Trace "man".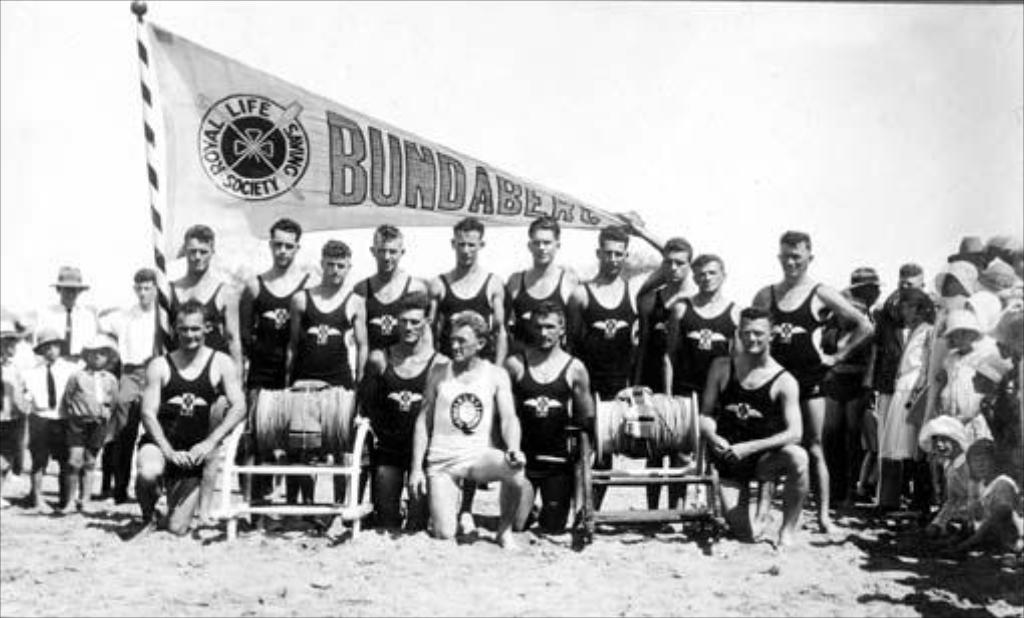
Traced to 510/213/576/520.
